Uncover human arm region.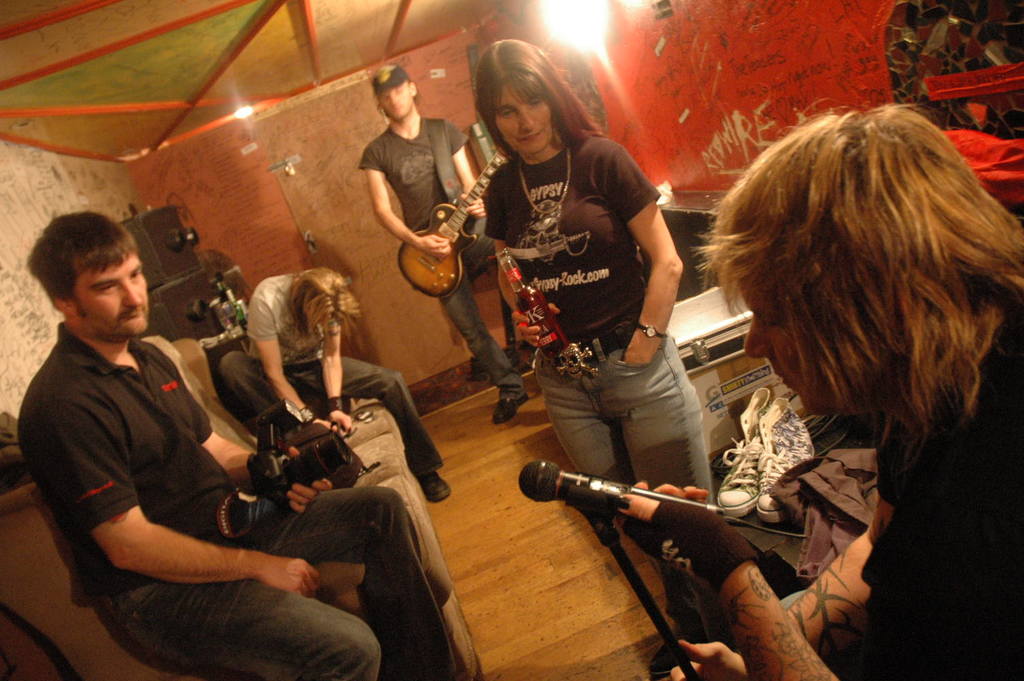
Uncovered: (652, 444, 922, 674).
